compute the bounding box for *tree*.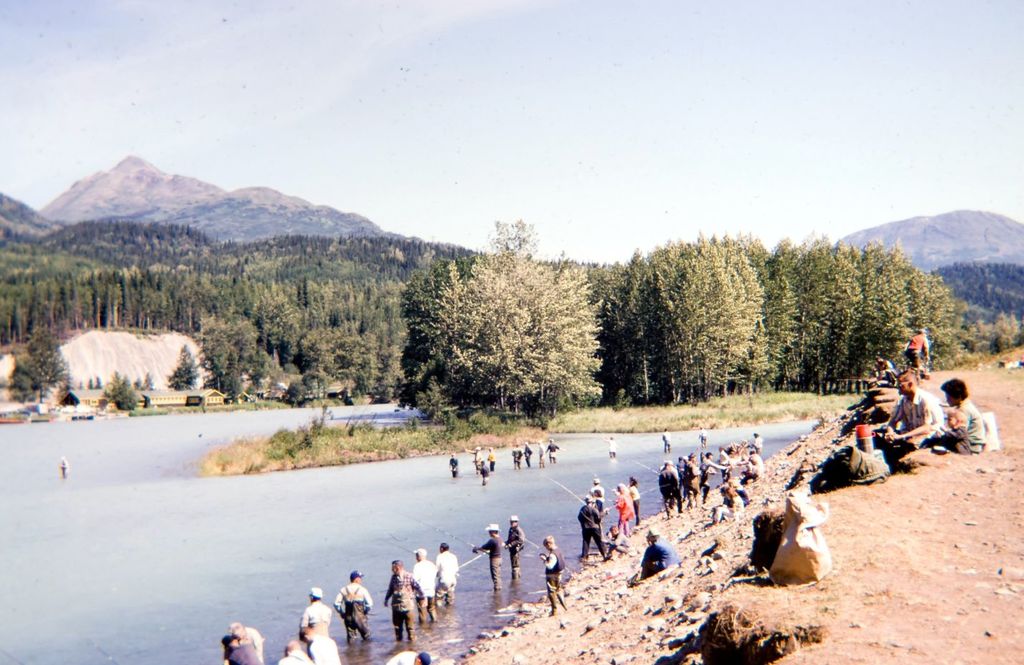
box=[247, 279, 301, 363].
